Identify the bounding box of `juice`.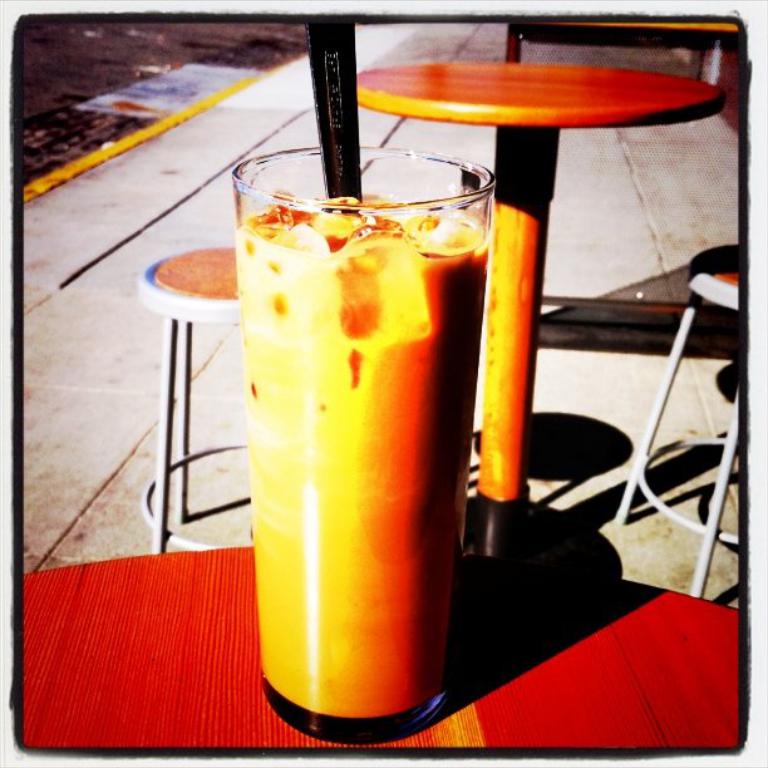
bbox(230, 181, 496, 767).
